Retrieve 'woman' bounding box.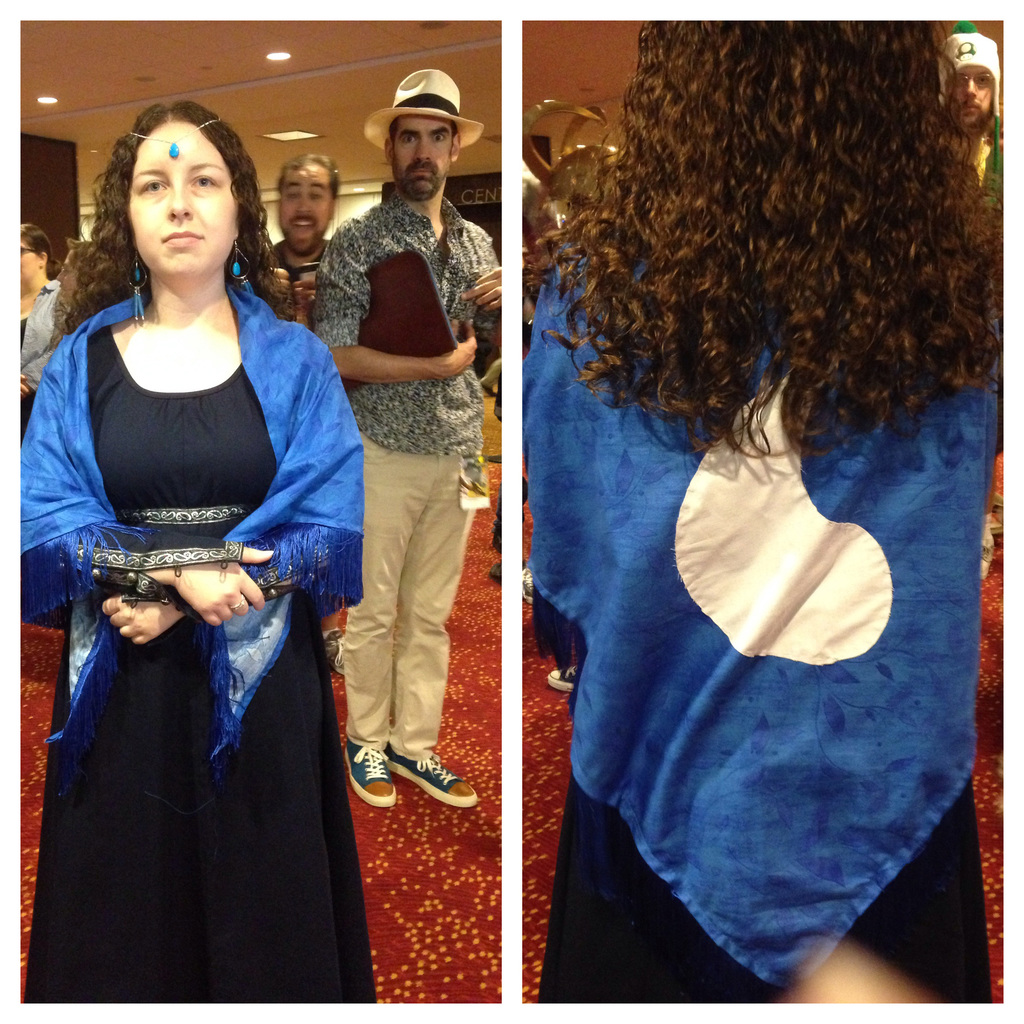
Bounding box: crop(526, 17, 1005, 1004).
